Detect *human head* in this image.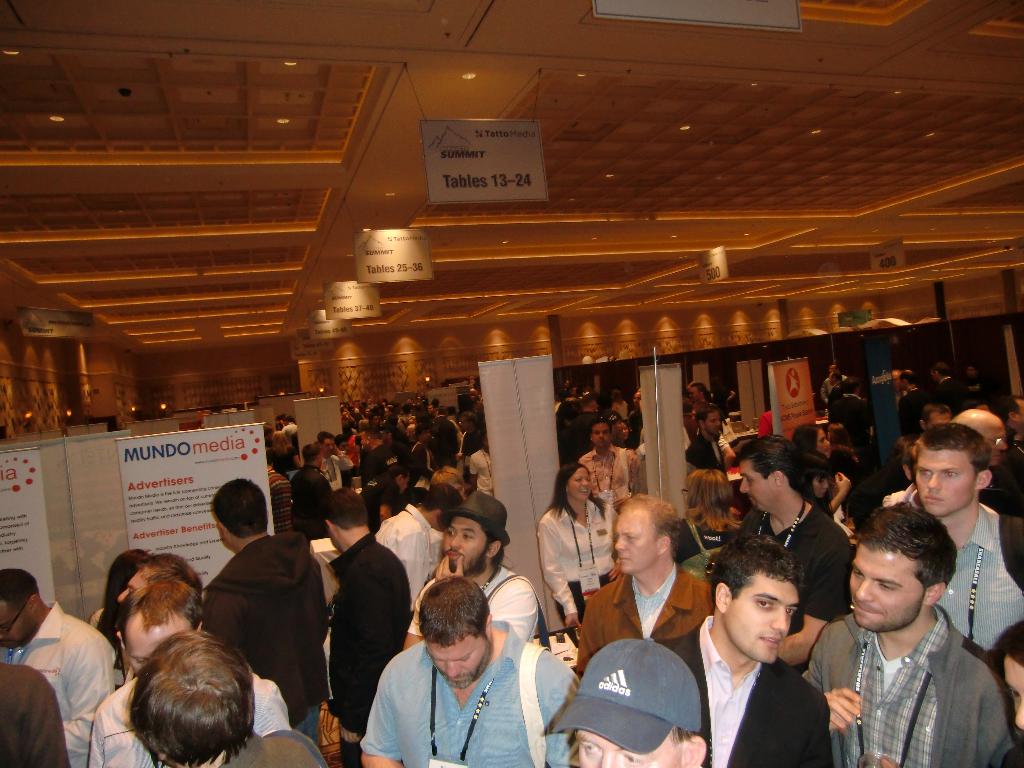
Detection: region(388, 465, 408, 493).
